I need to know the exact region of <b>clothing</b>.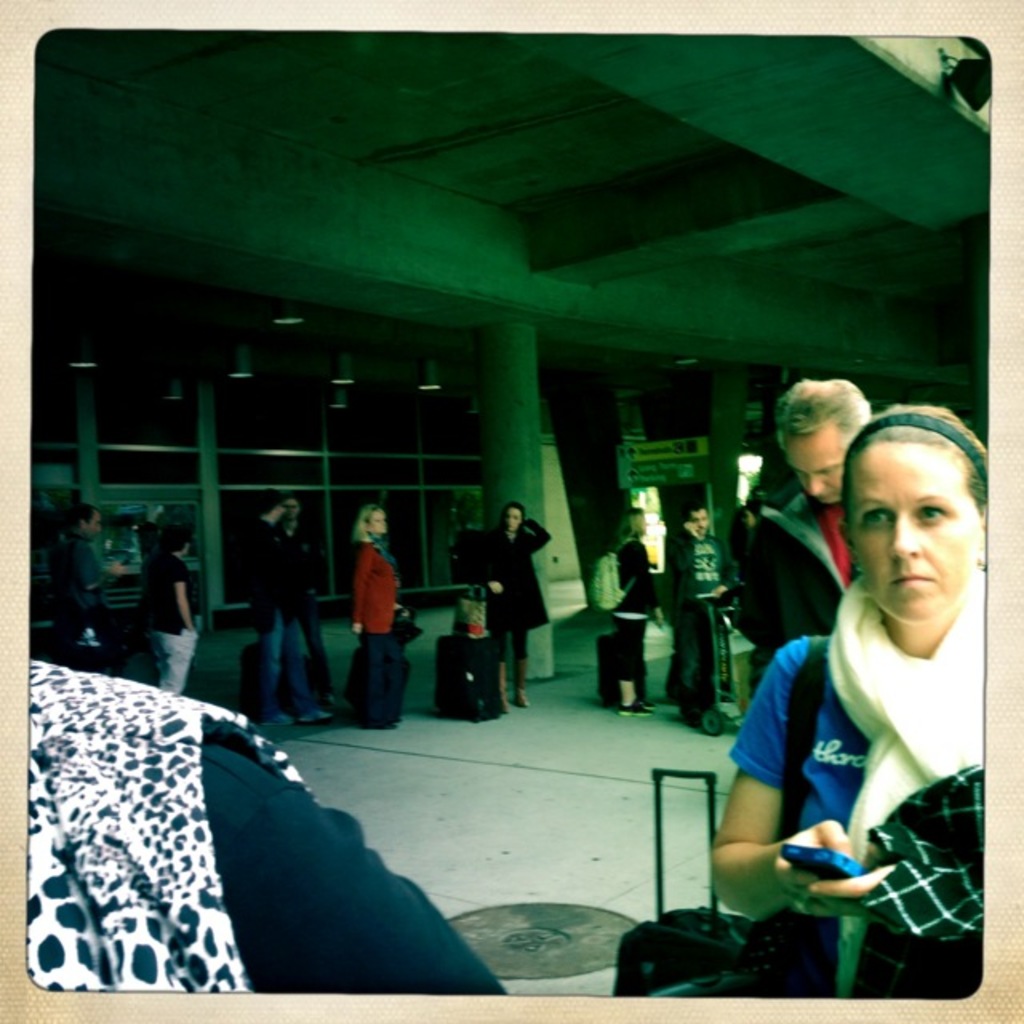
Region: bbox=(611, 530, 661, 707).
